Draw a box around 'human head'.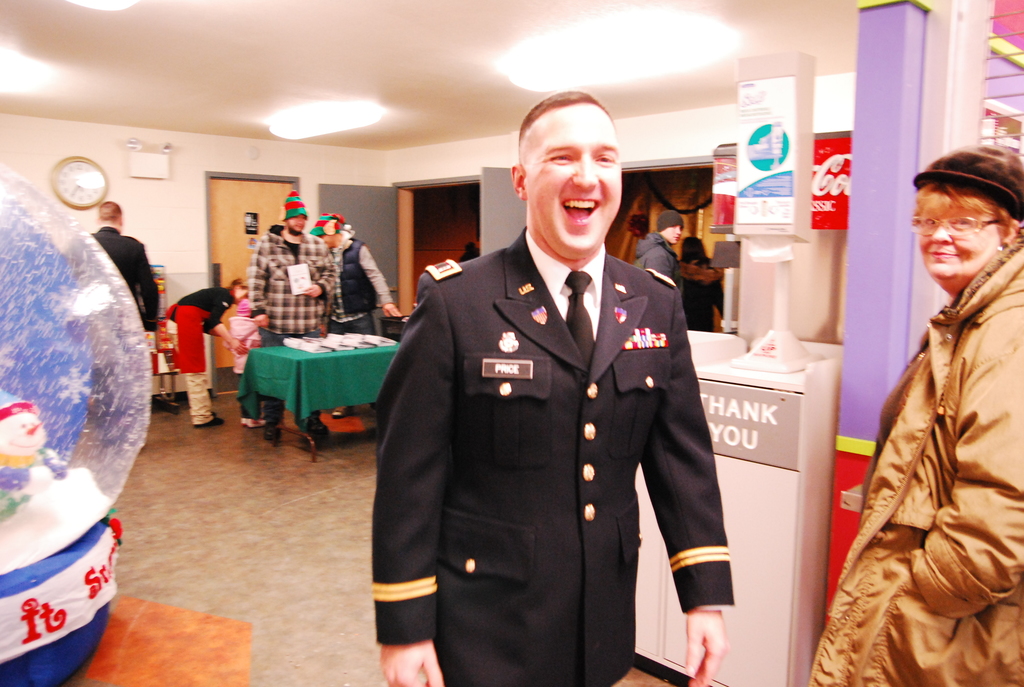
pyautogui.locateOnScreen(684, 237, 715, 267).
